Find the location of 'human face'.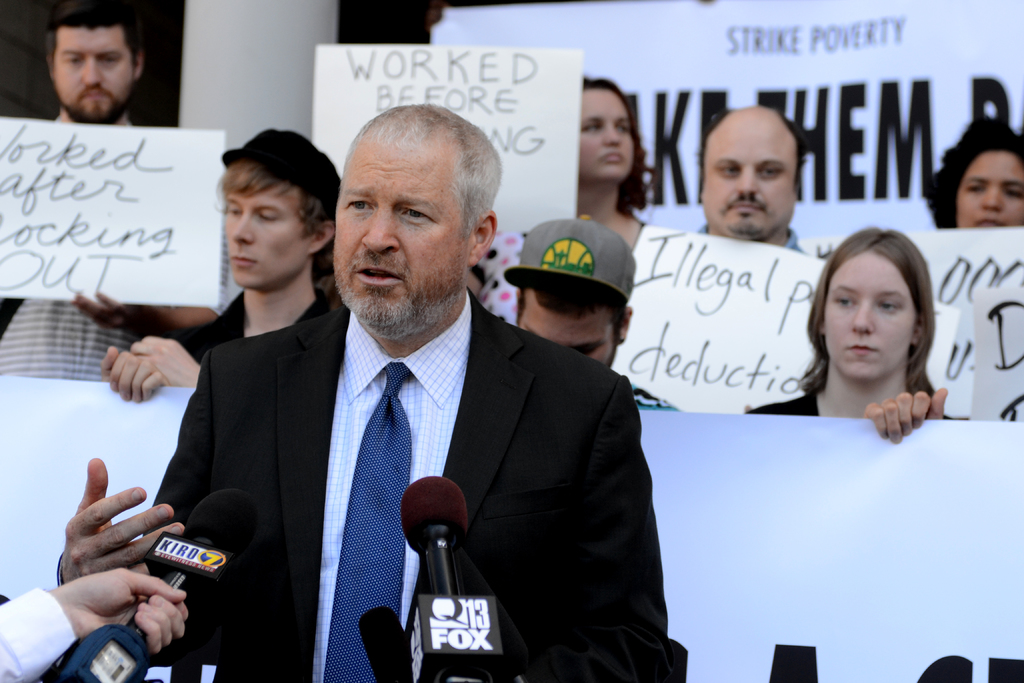
Location: rect(958, 149, 1023, 227).
